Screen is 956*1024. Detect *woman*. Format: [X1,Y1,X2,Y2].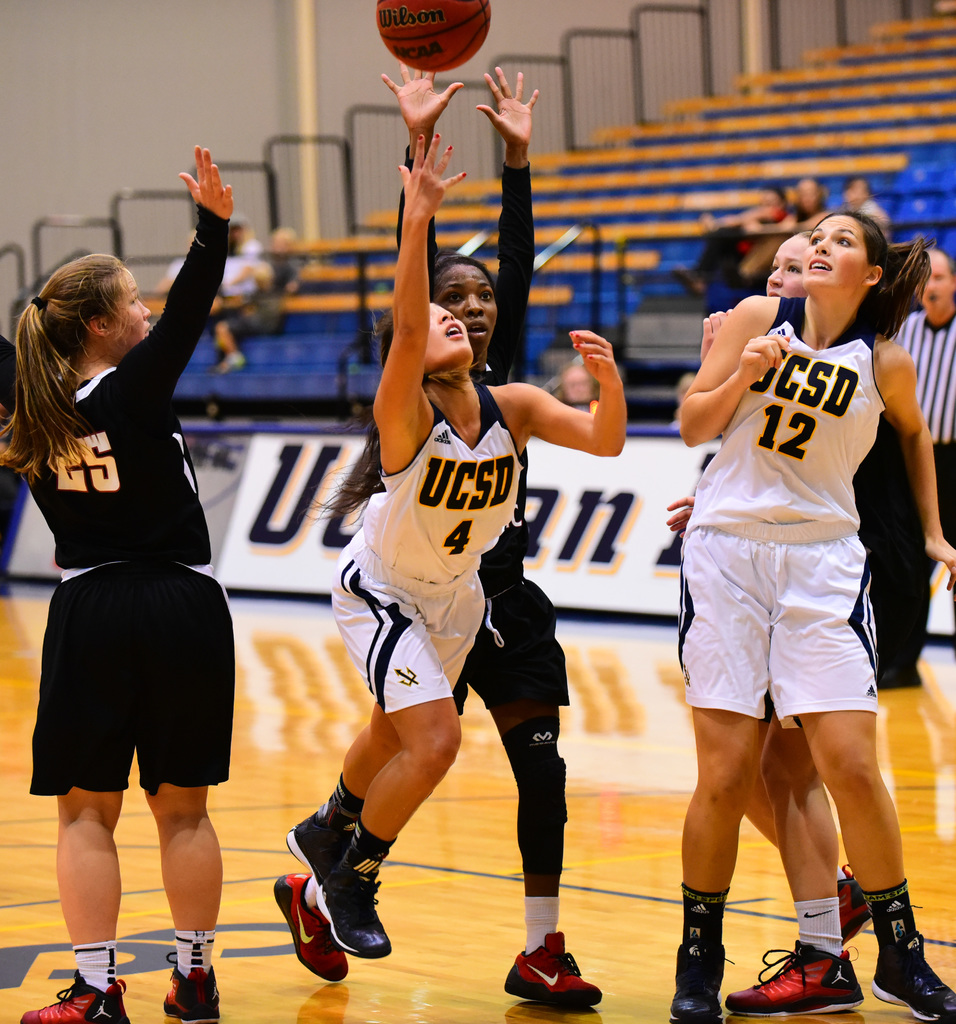
[288,124,626,956].
